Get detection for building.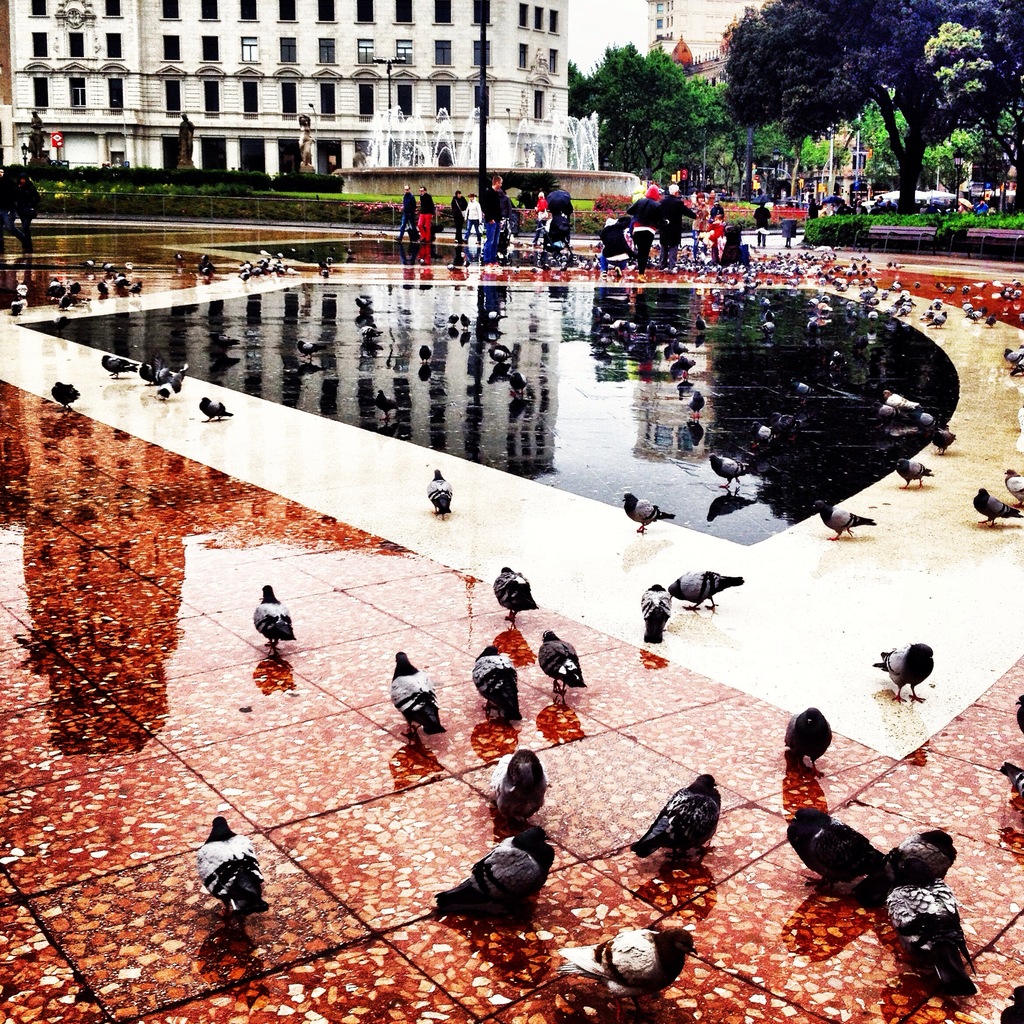
Detection: box(648, 0, 877, 218).
